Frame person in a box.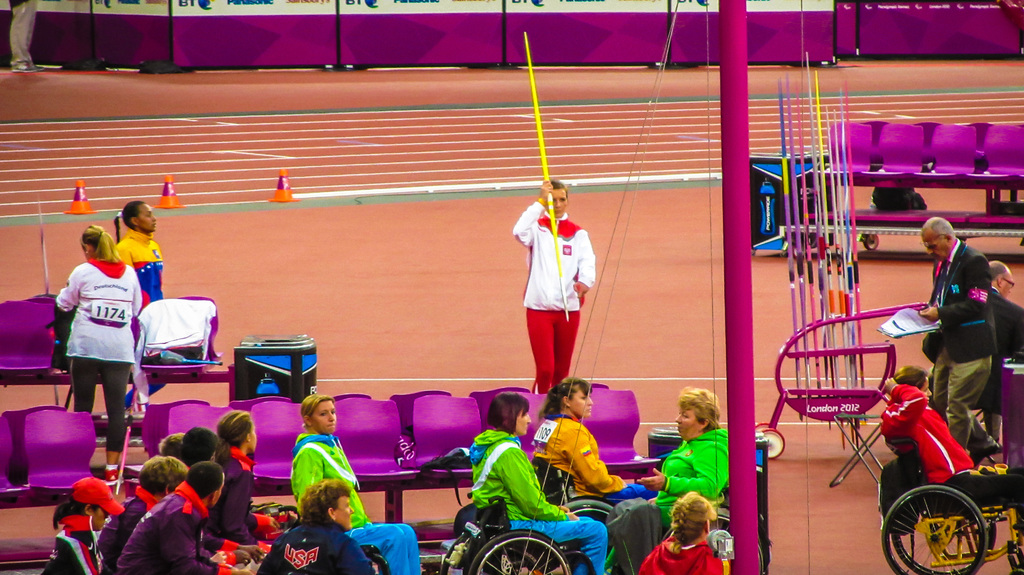
(876, 365, 1023, 574).
